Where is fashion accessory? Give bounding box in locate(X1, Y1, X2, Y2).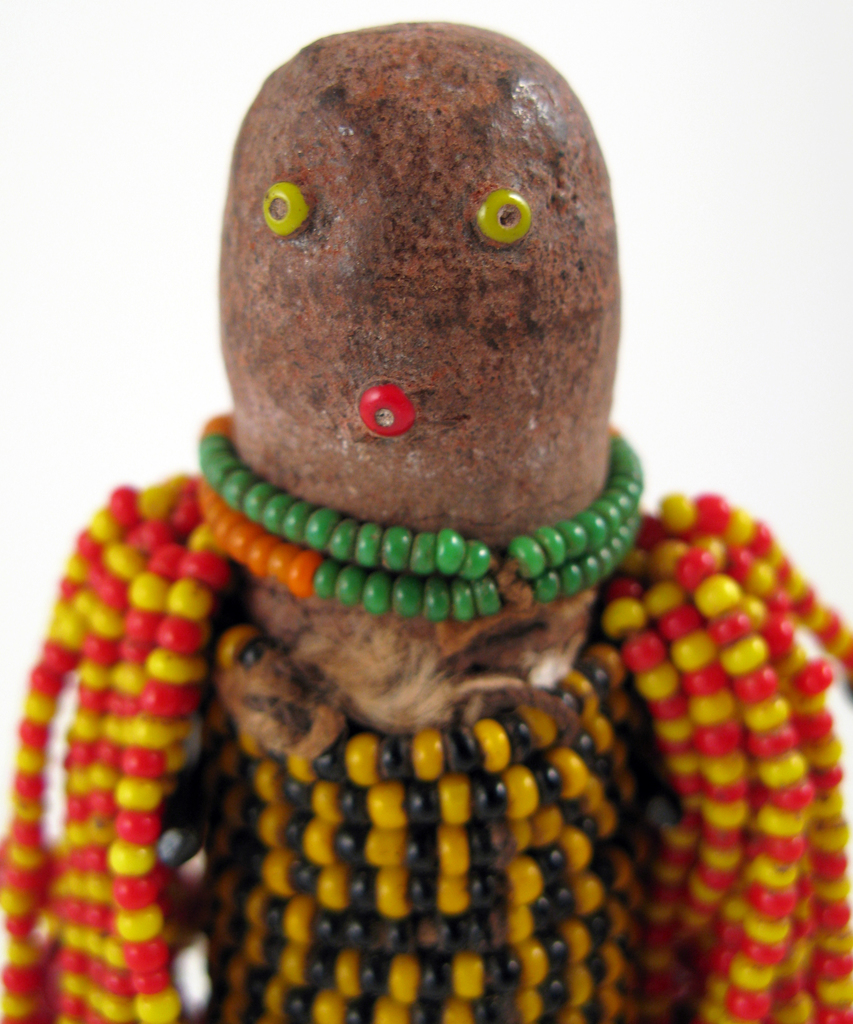
locate(0, 468, 852, 1023).
